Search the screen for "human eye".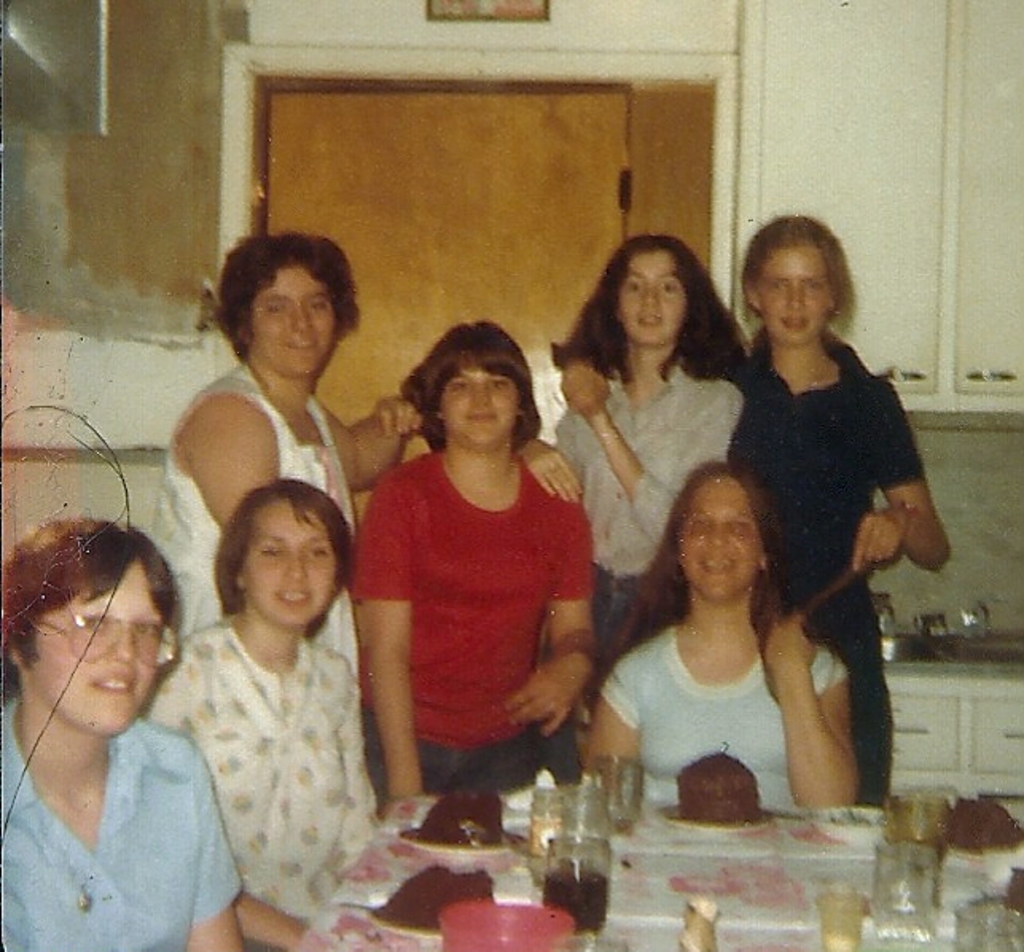
Found at crop(311, 296, 330, 314).
